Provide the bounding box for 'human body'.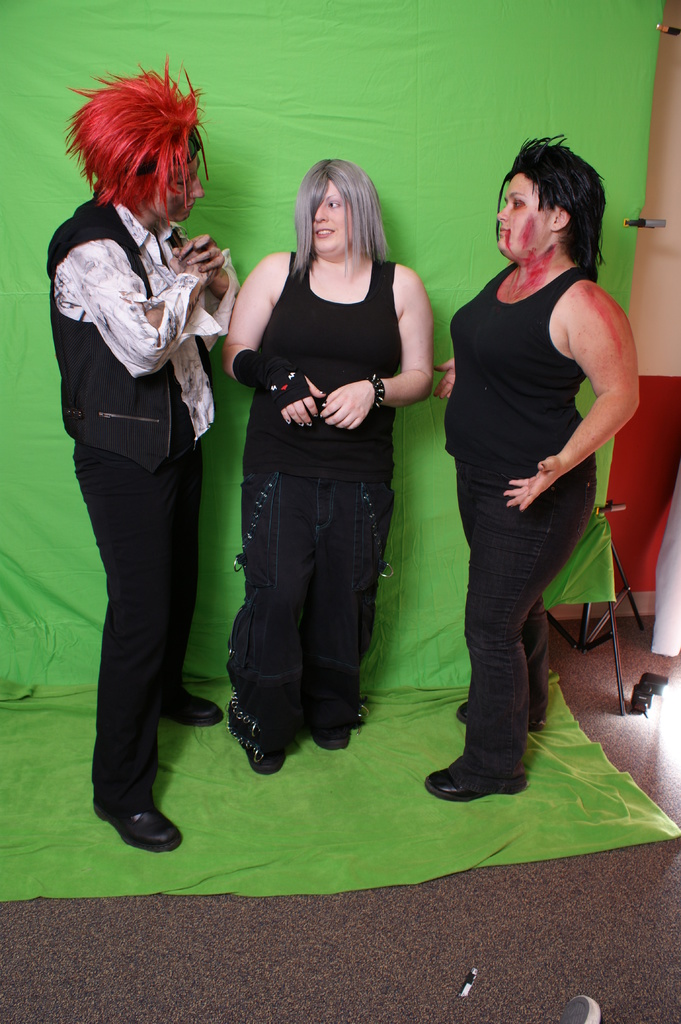
(221,161,435,778).
